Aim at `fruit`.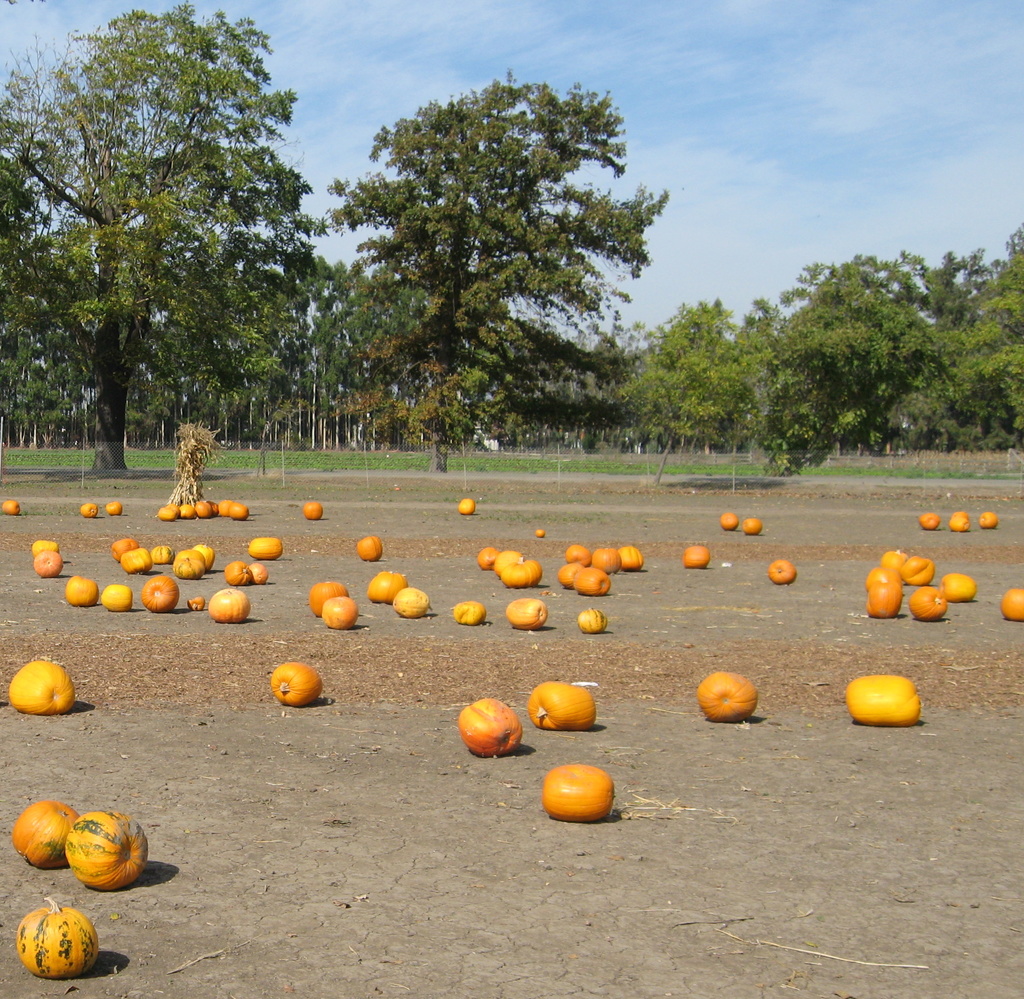
Aimed at l=38, t=547, r=65, b=577.
